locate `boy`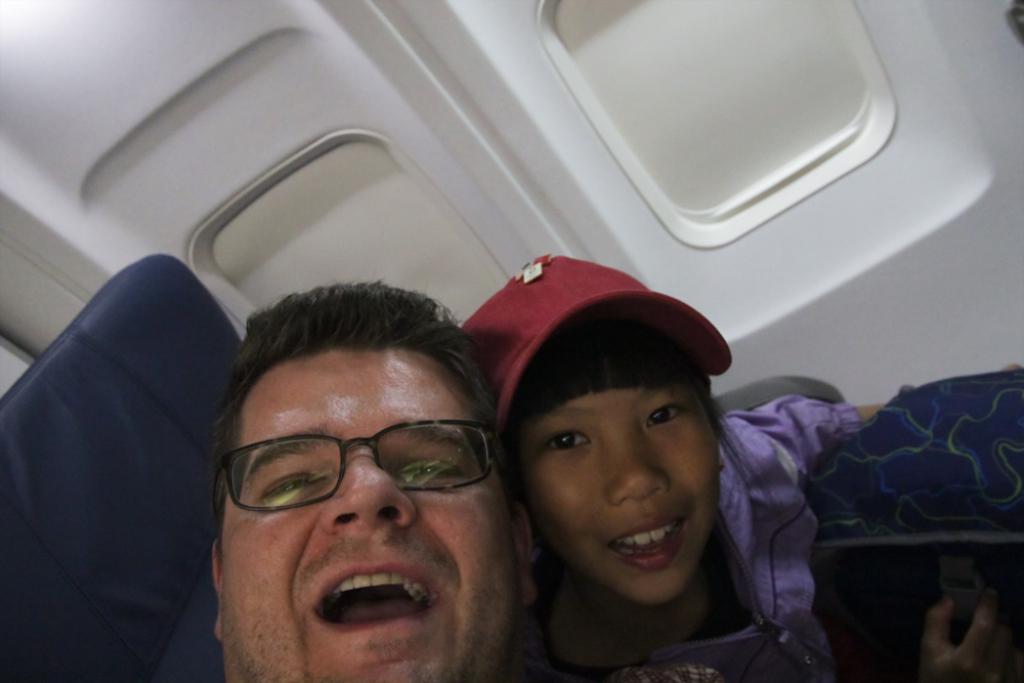
left=410, top=243, right=850, bottom=682
